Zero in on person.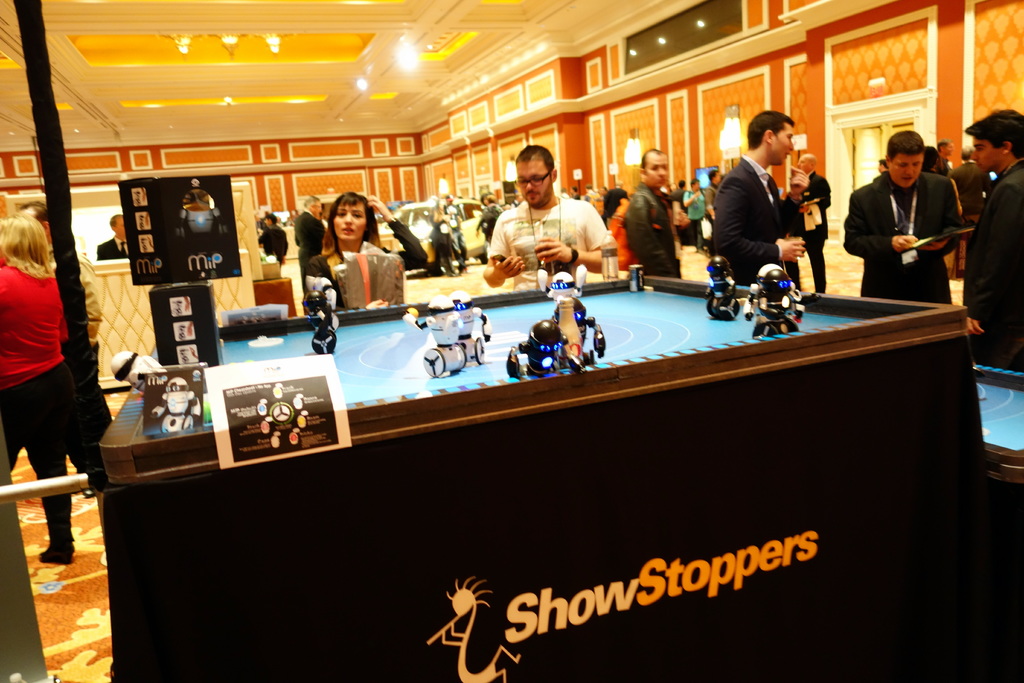
Zeroed in: <box>475,197,505,247</box>.
